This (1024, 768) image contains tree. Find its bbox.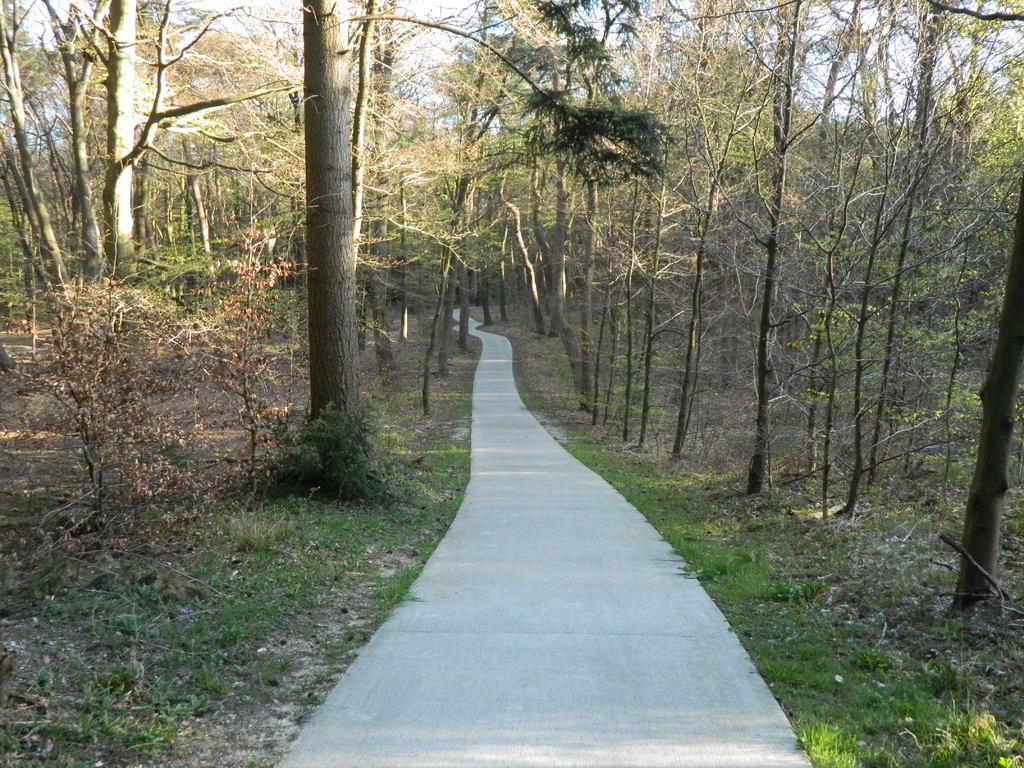
0 0 255 319.
